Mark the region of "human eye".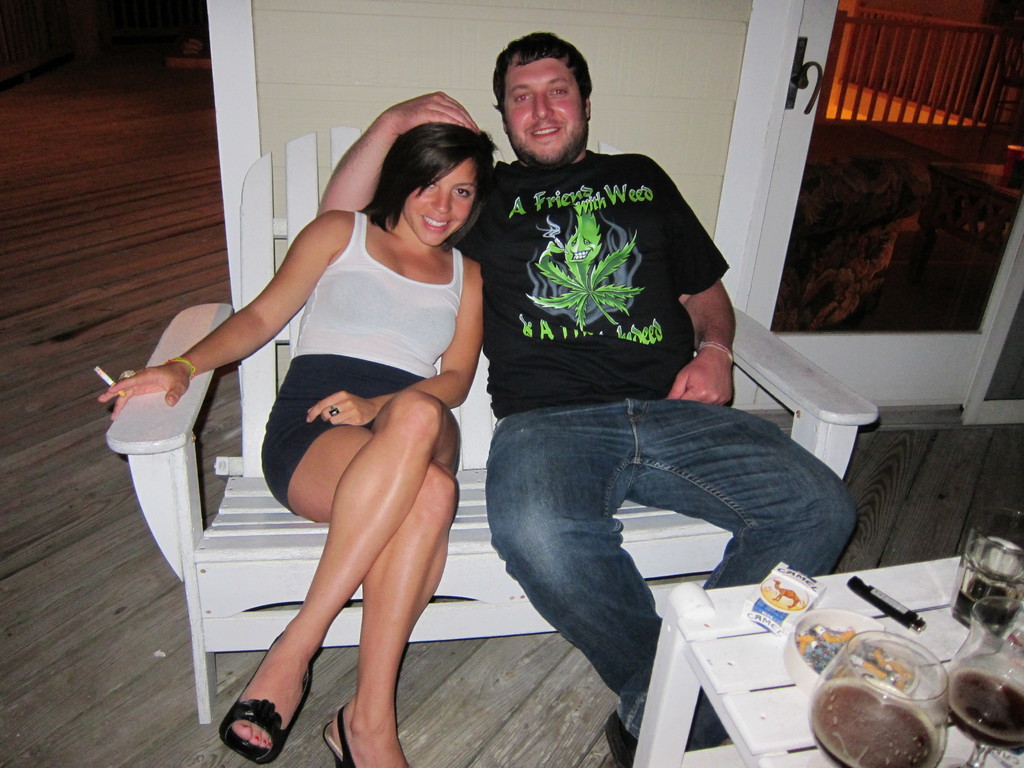
Region: {"left": 447, "top": 186, "right": 473, "bottom": 198}.
